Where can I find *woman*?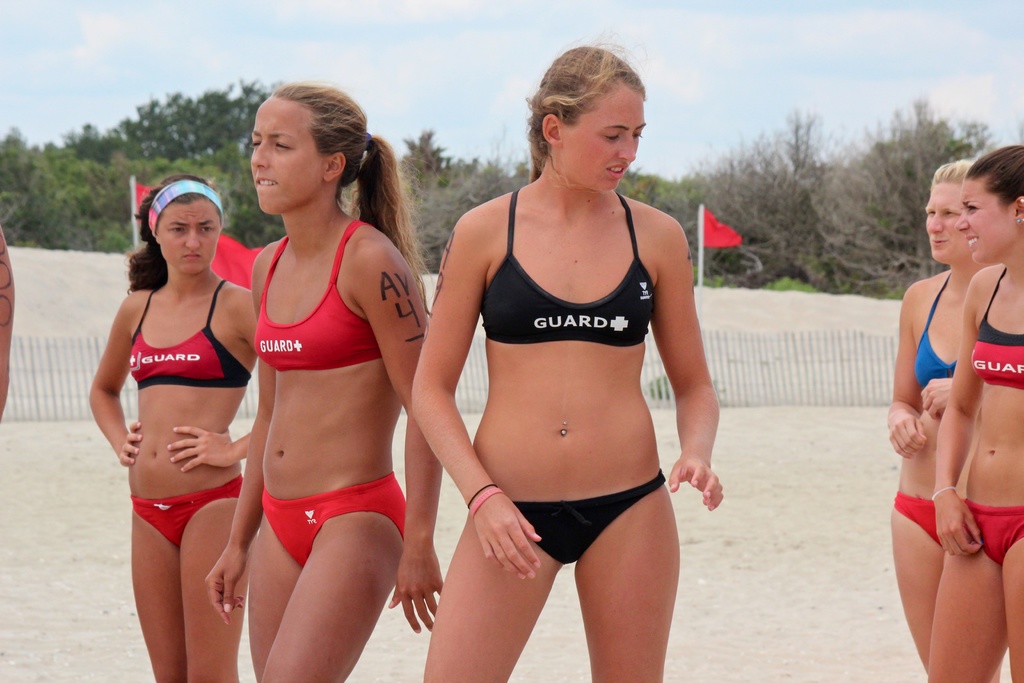
You can find it at BBox(202, 78, 444, 682).
